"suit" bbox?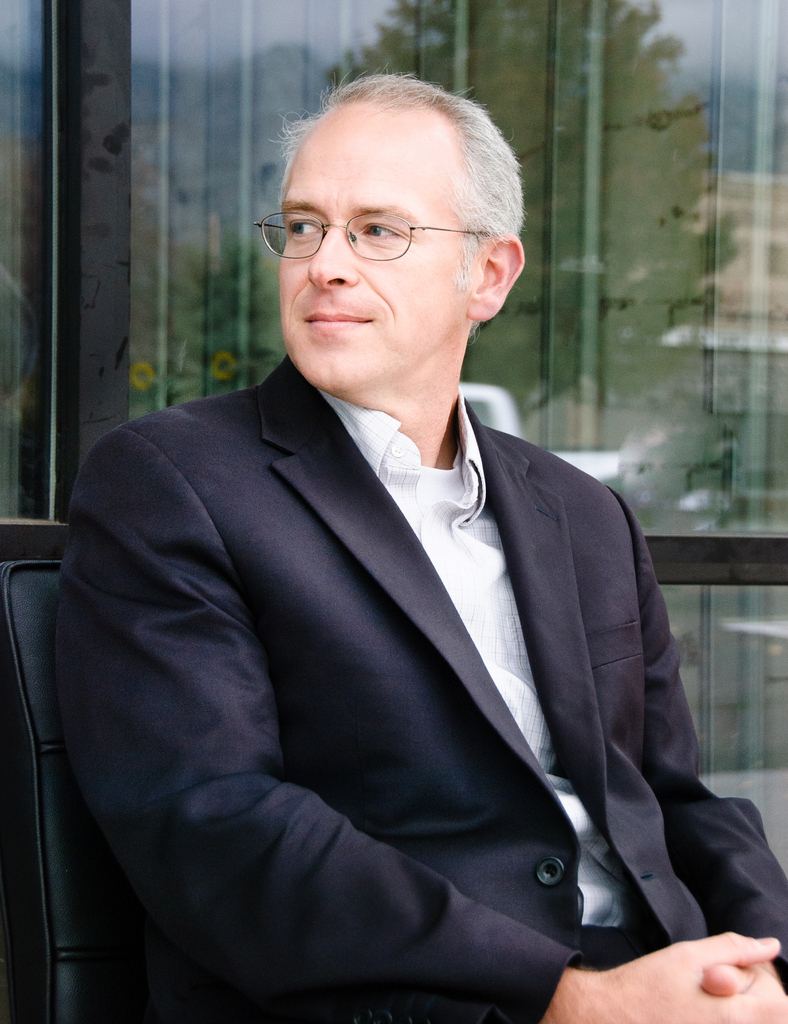
70/360/704/996
